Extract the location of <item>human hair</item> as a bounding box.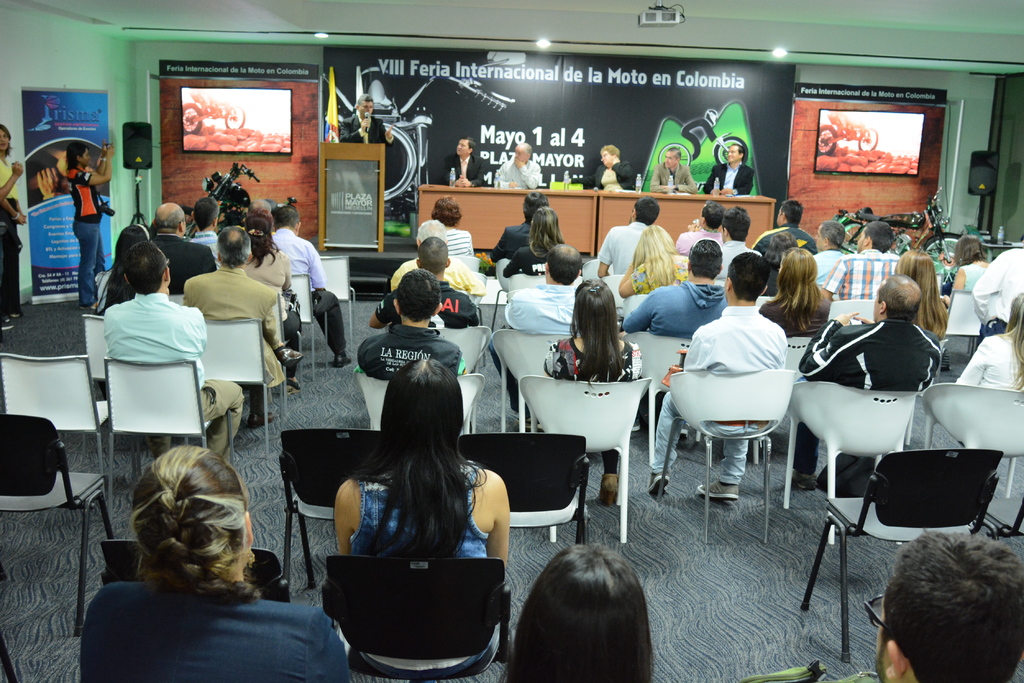
(124,444,258,597).
